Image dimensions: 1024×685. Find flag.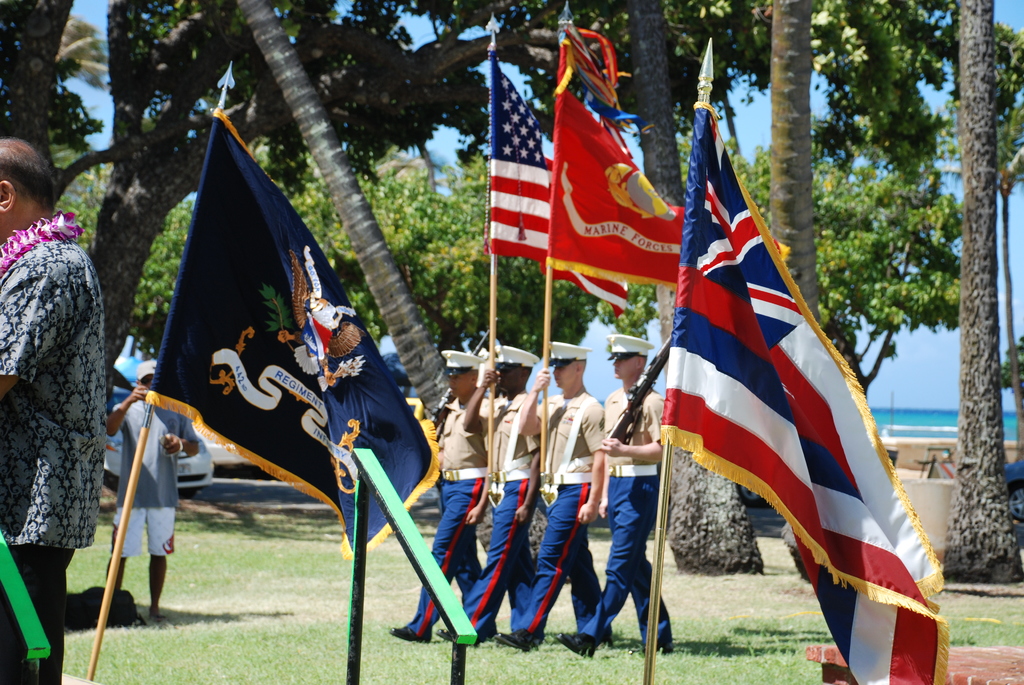
[145,109,440,563].
